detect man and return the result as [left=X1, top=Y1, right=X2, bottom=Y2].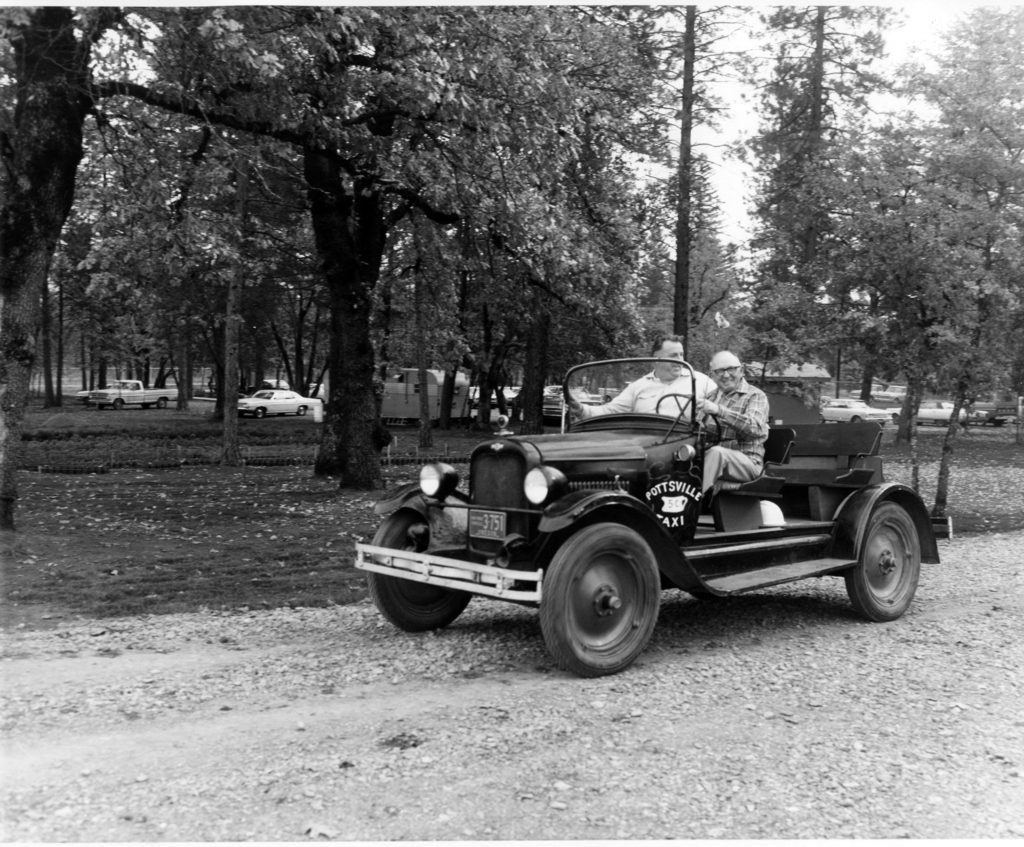
[left=693, top=351, right=772, bottom=494].
